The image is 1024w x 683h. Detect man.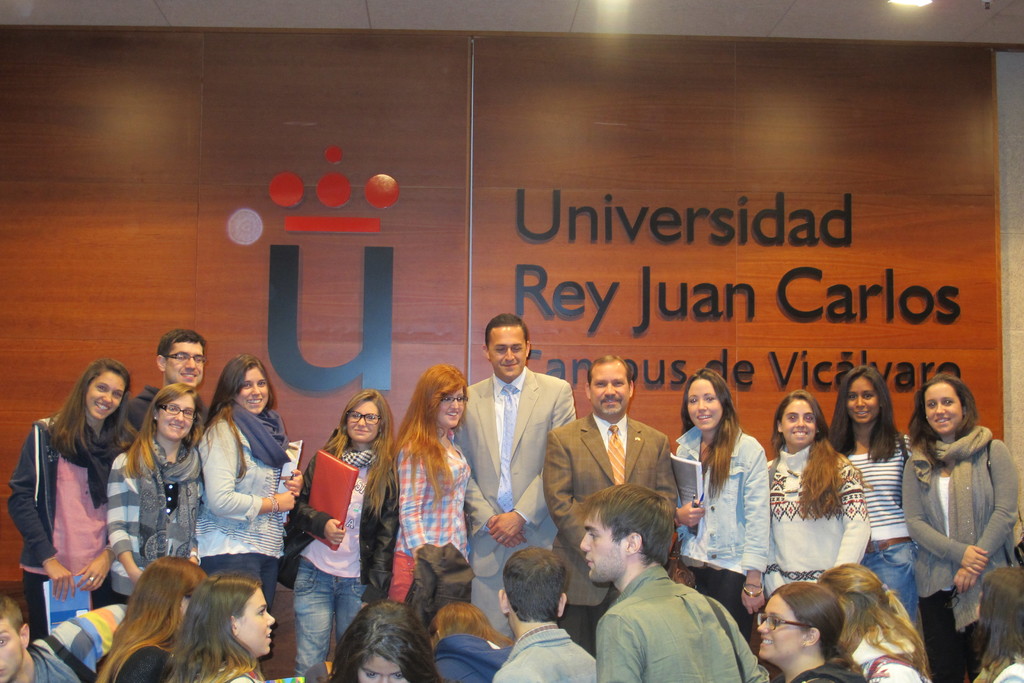
Detection: [460, 313, 573, 630].
